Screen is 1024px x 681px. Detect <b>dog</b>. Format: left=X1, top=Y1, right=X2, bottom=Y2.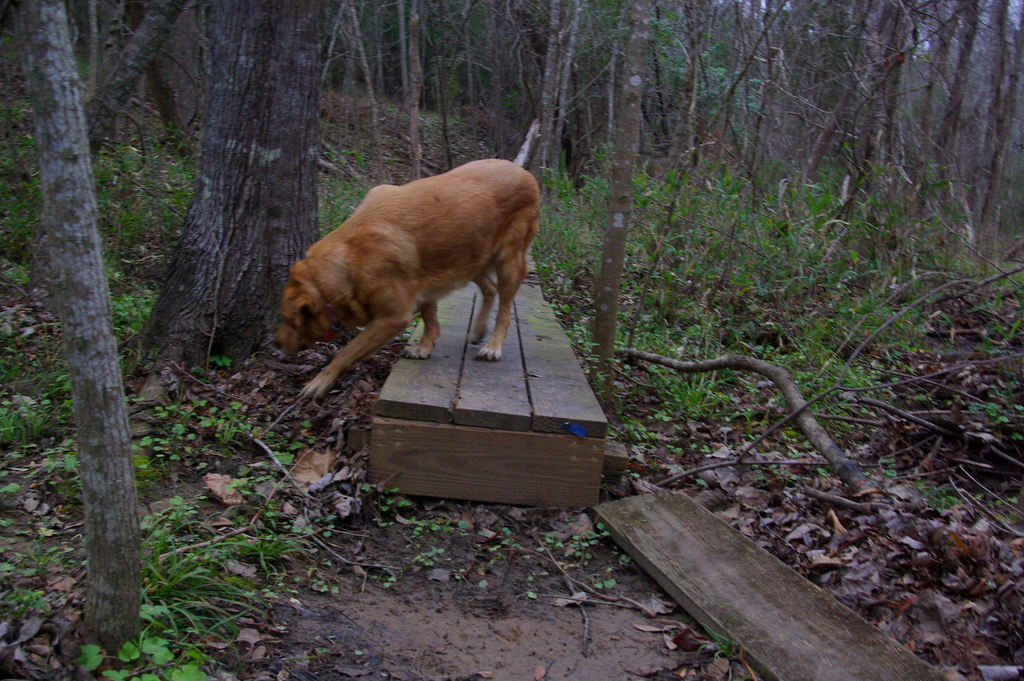
left=268, top=154, right=550, bottom=394.
